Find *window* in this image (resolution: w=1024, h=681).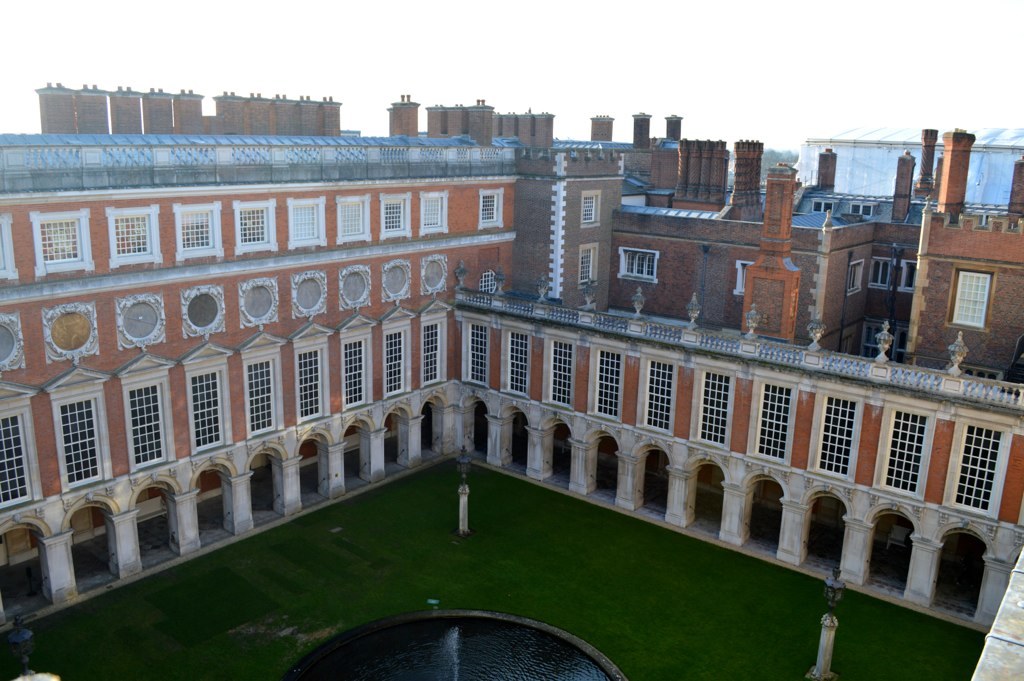
(x1=845, y1=194, x2=877, y2=219).
